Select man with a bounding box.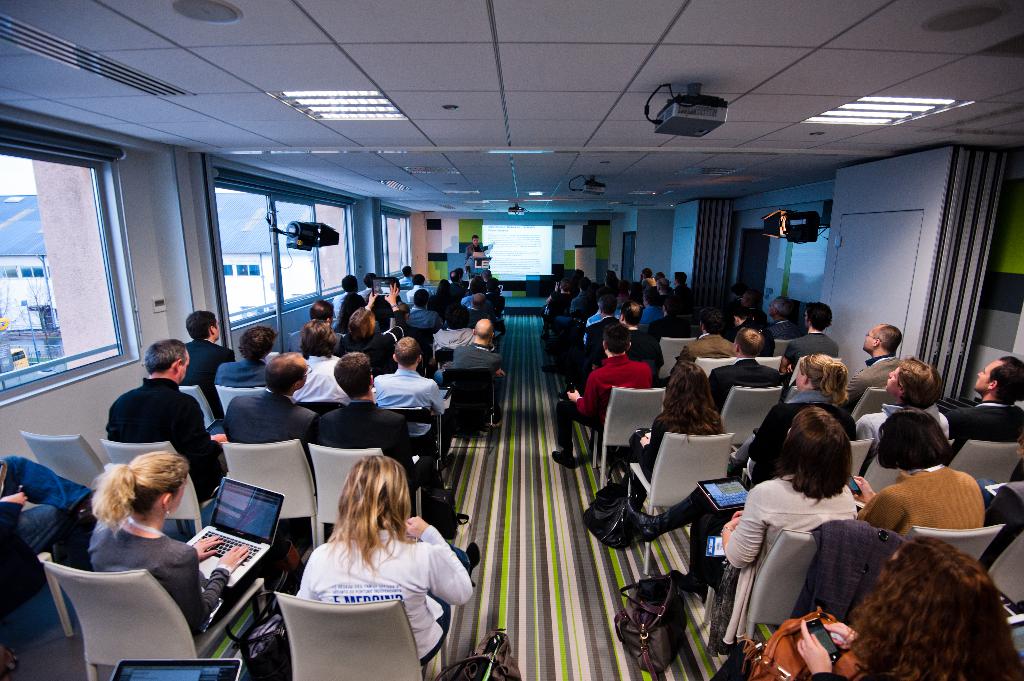
[x1=765, y1=293, x2=792, y2=340].
